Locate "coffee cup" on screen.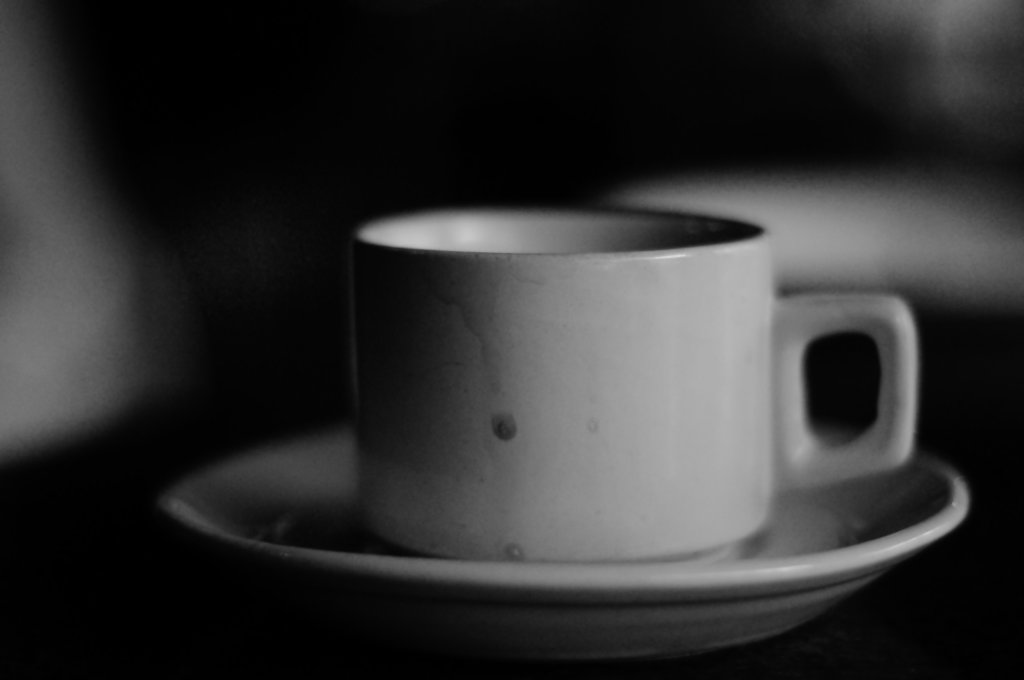
On screen at 349:203:918:564.
